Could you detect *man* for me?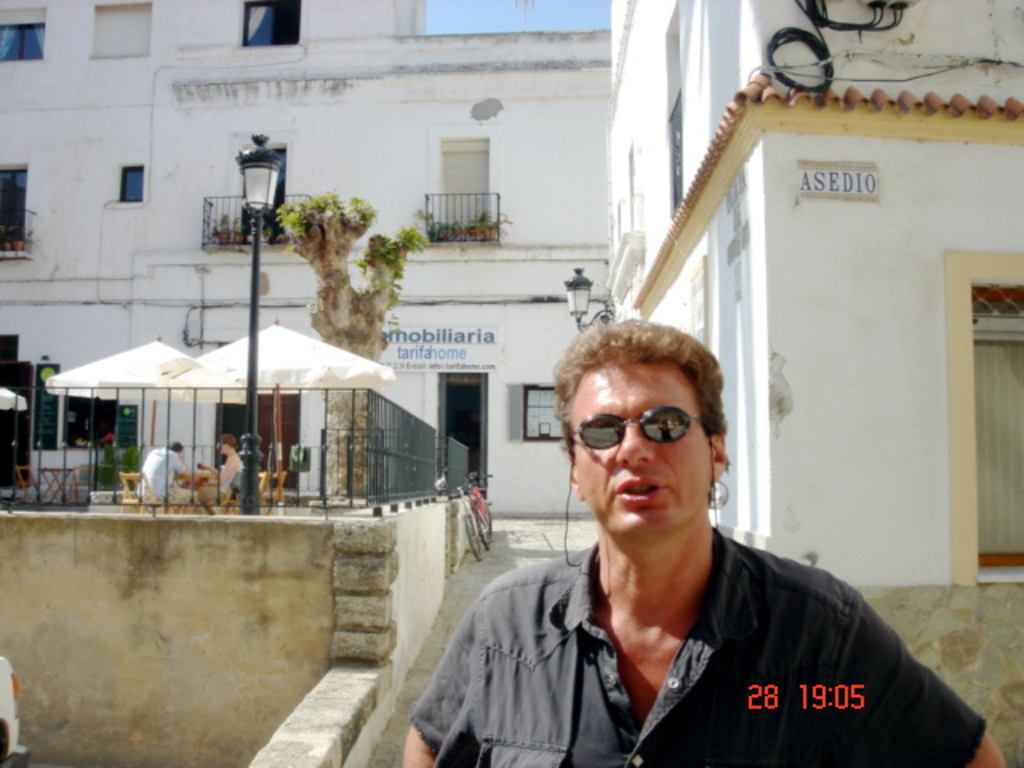
Detection result: BBox(390, 314, 997, 766).
